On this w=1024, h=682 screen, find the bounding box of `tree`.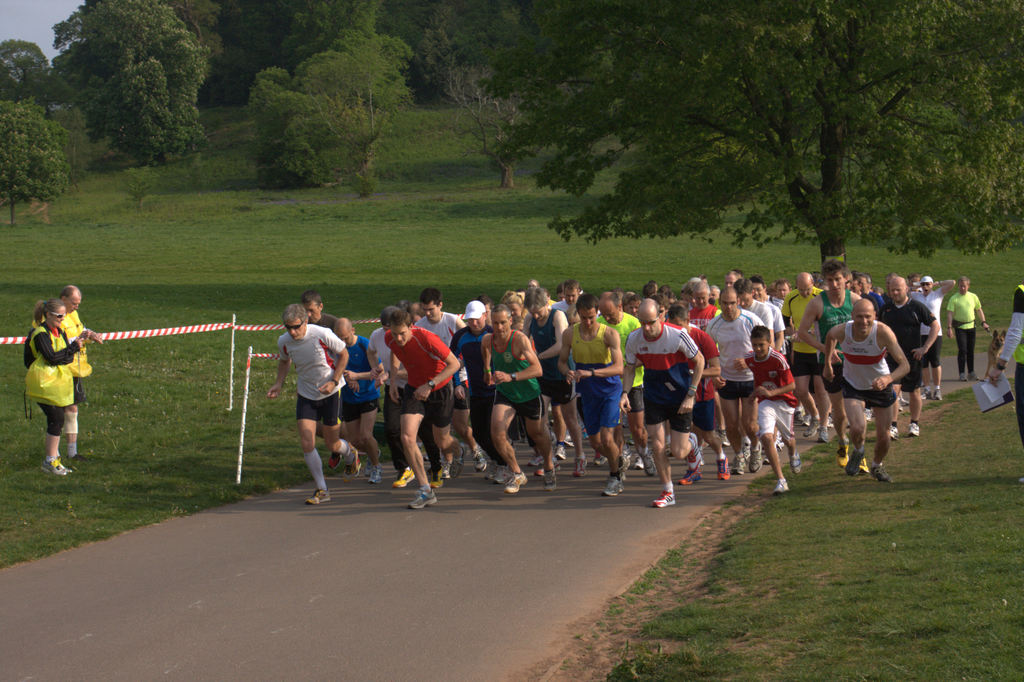
Bounding box: [48, 17, 218, 168].
